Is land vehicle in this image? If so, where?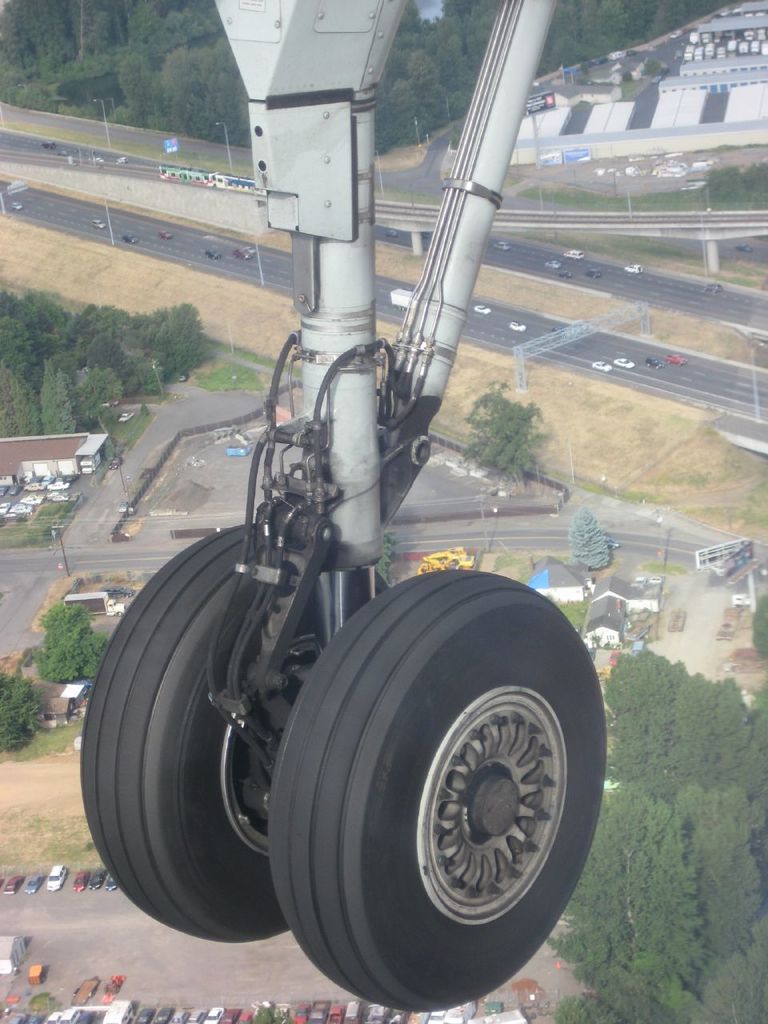
Yes, at box=[753, 25, 767, 41].
